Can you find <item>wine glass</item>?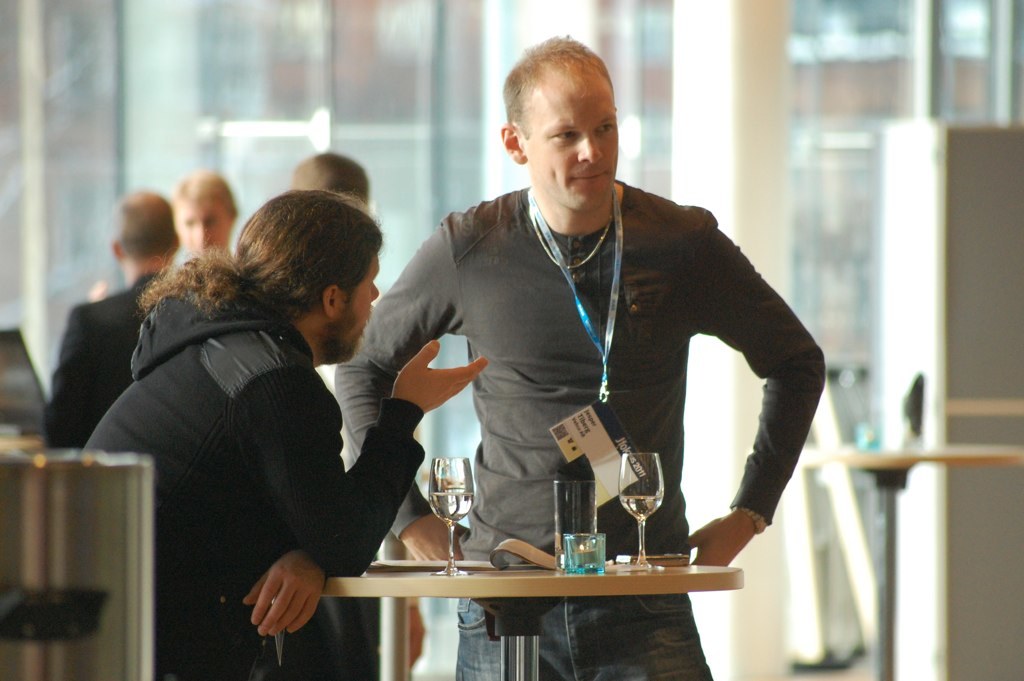
Yes, bounding box: left=617, top=449, right=661, bottom=571.
